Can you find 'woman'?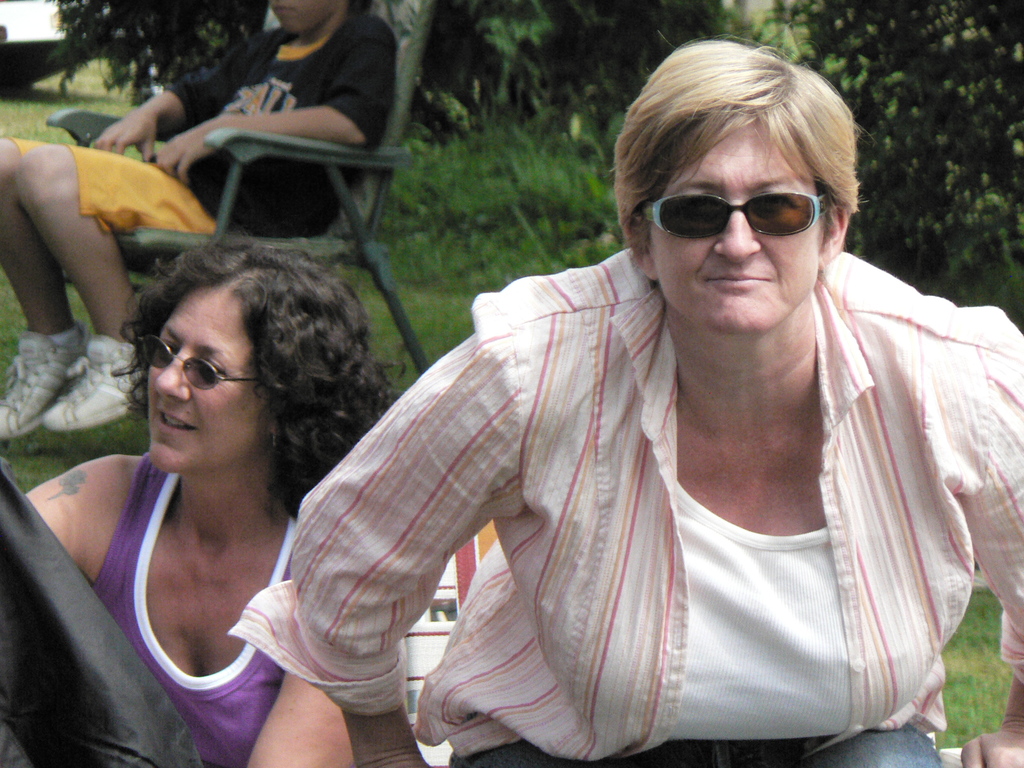
Yes, bounding box: [x1=34, y1=214, x2=431, y2=744].
